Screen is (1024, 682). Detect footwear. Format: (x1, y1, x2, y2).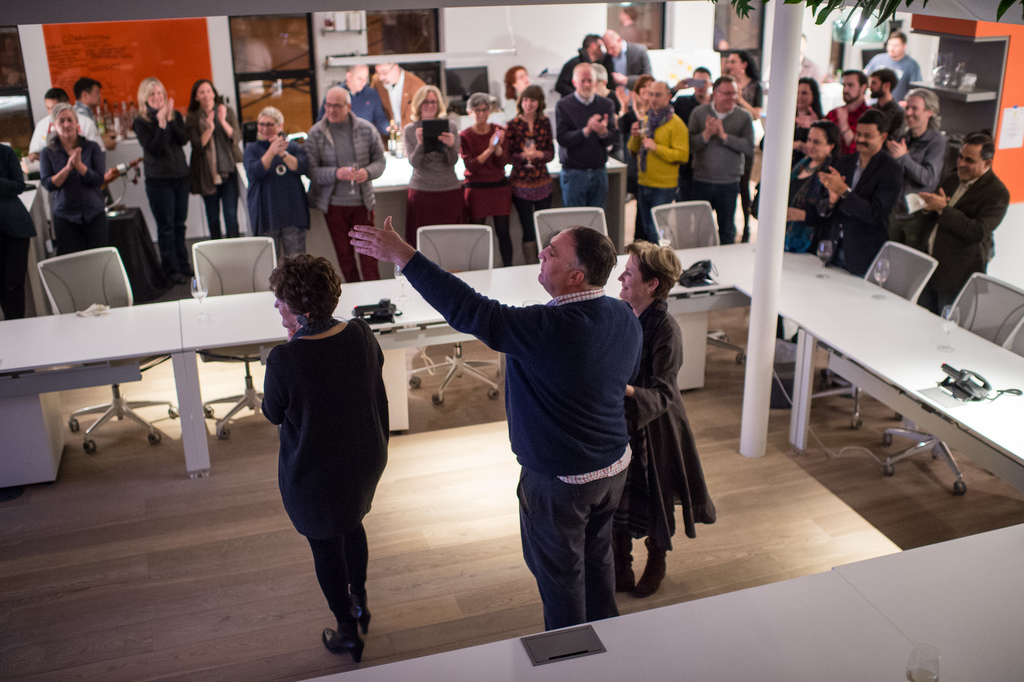
(320, 627, 362, 667).
